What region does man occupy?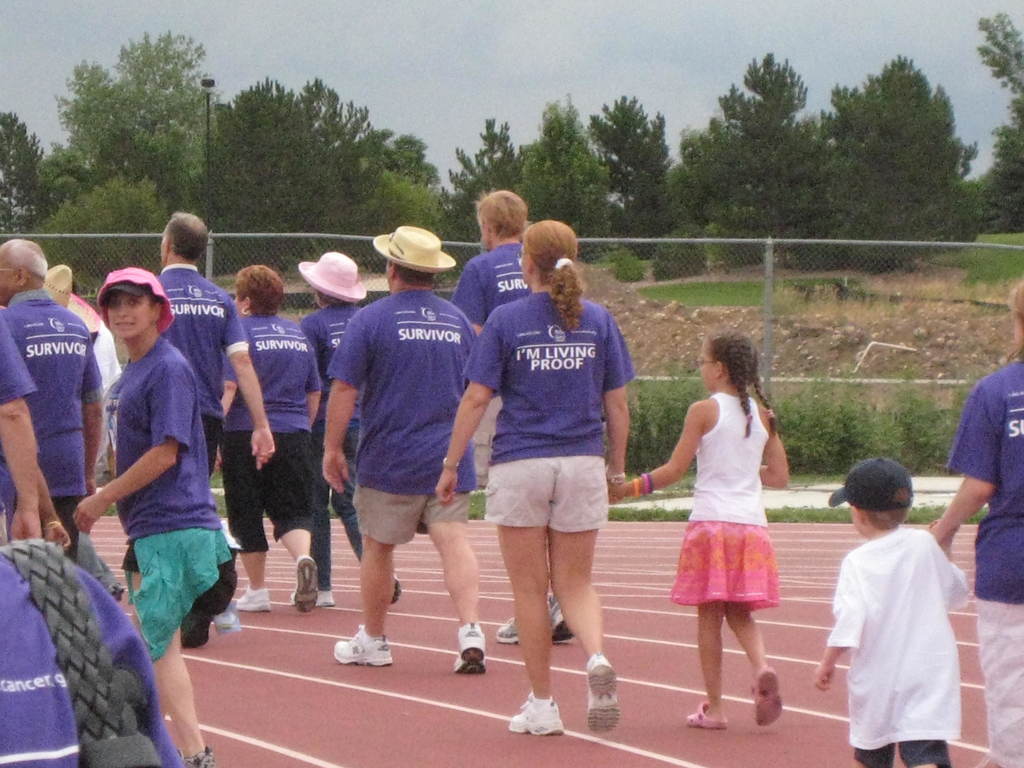
[x1=156, y1=207, x2=273, y2=634].
